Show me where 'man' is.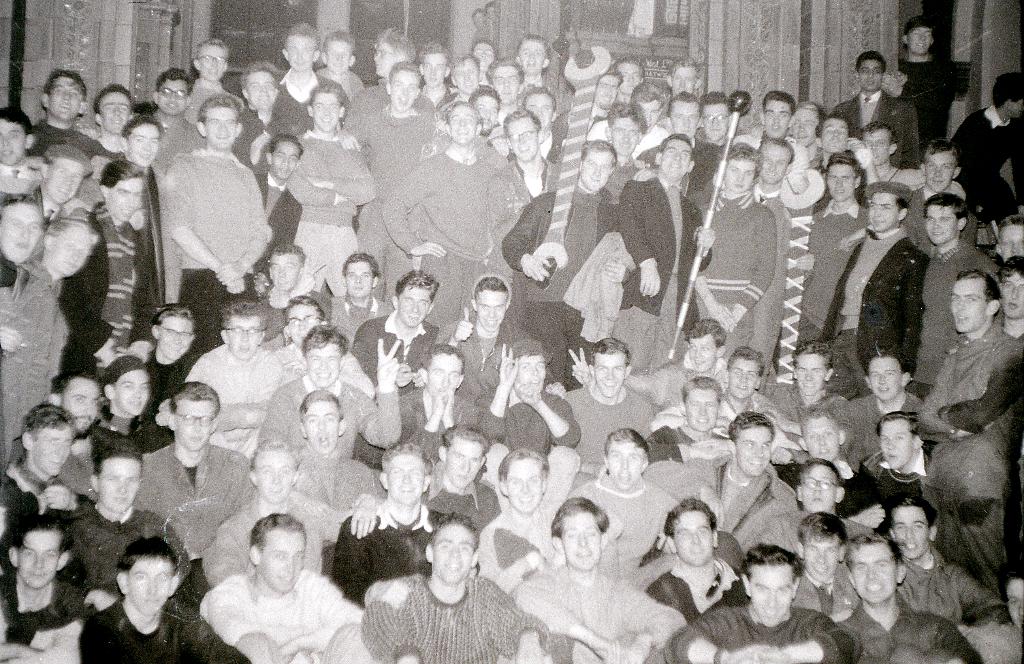
'man' is at x1=957 y1=566 x2=1023 y2=659.
